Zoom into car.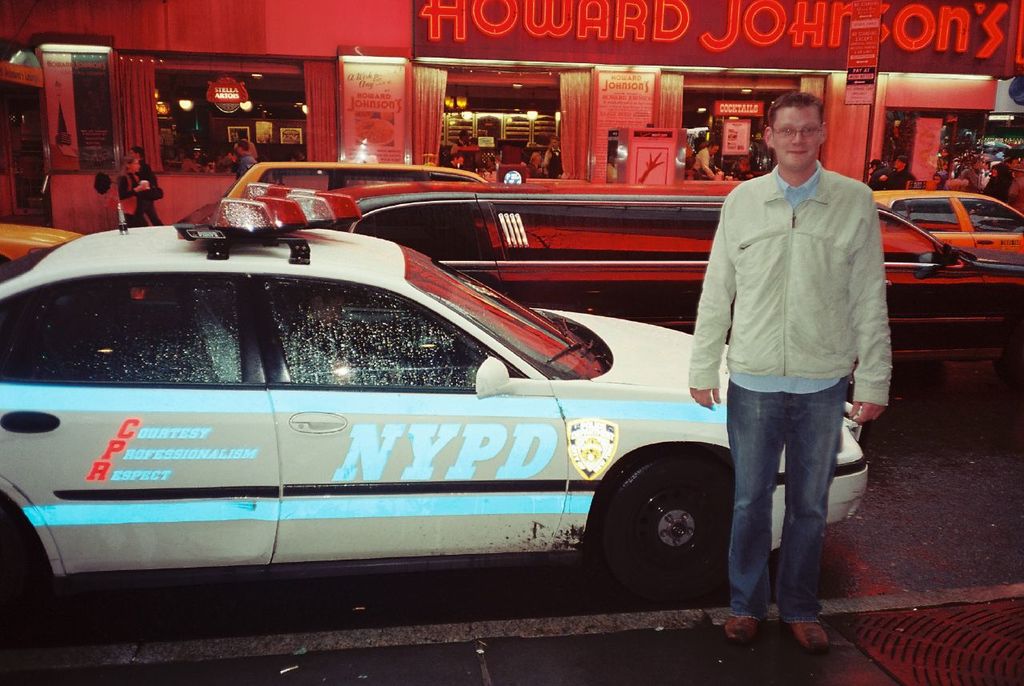
Zoom target: select_region(222, 167, 495, 198).
